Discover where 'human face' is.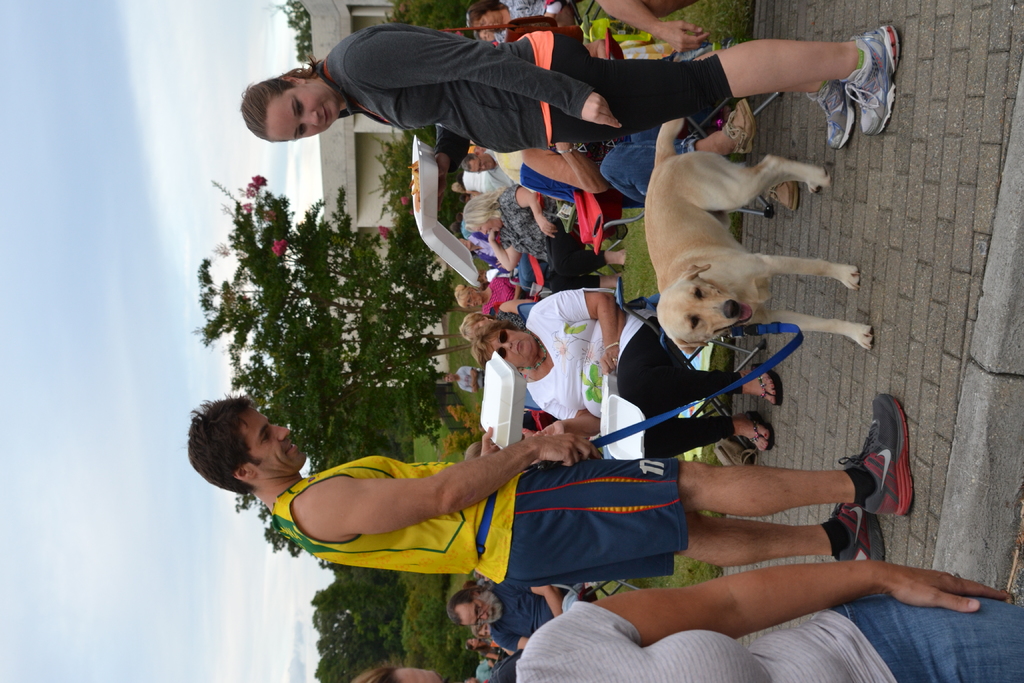
Discovered at l=474, t=157, r=490, b=178.
